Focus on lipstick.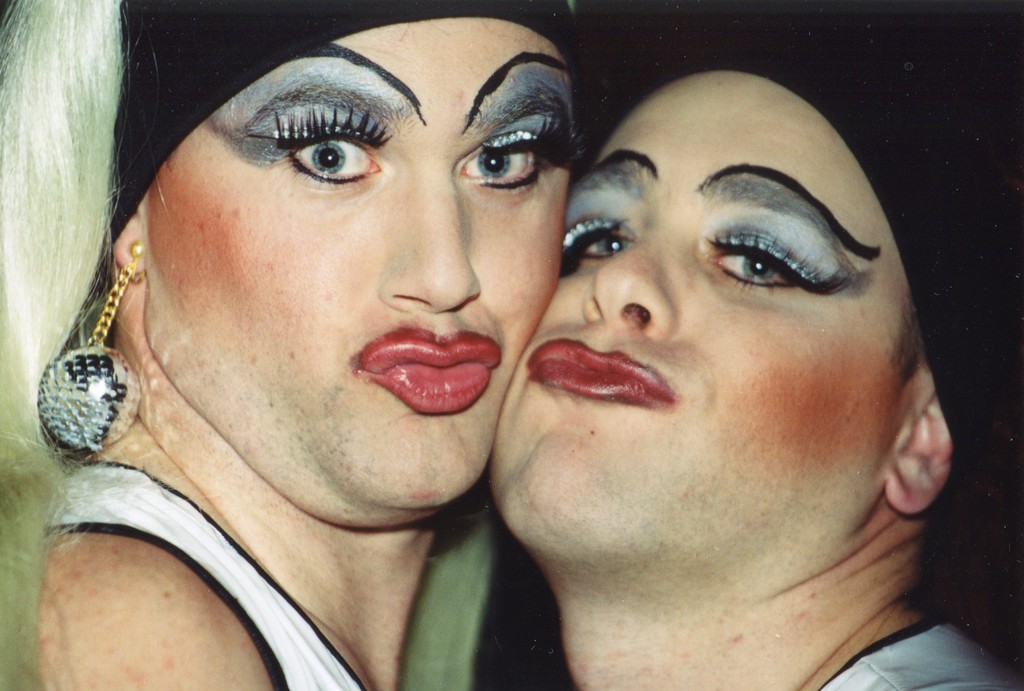
Focused at (529, 340, 669, 407).
